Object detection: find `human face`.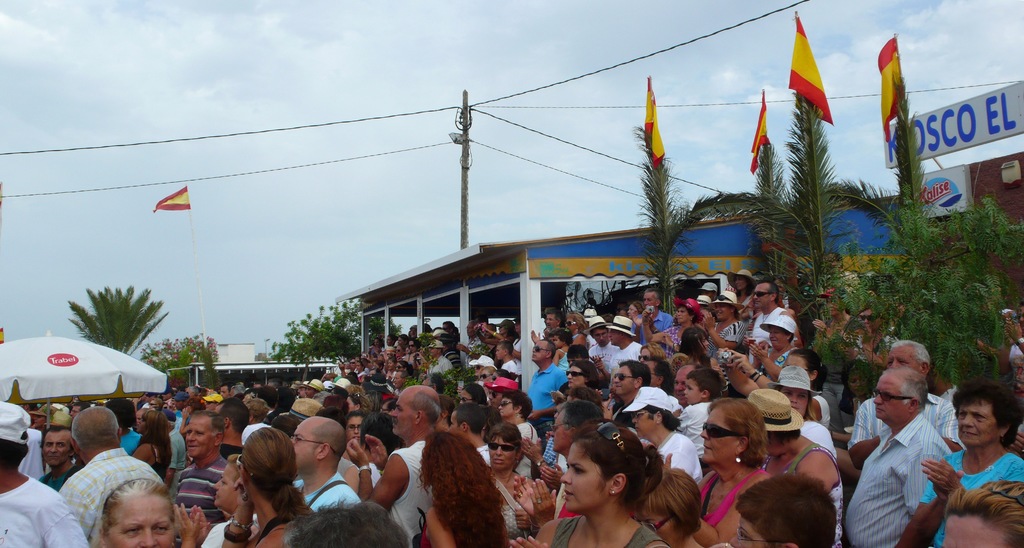
[left=467, top=319, right=476, bottom=338].
